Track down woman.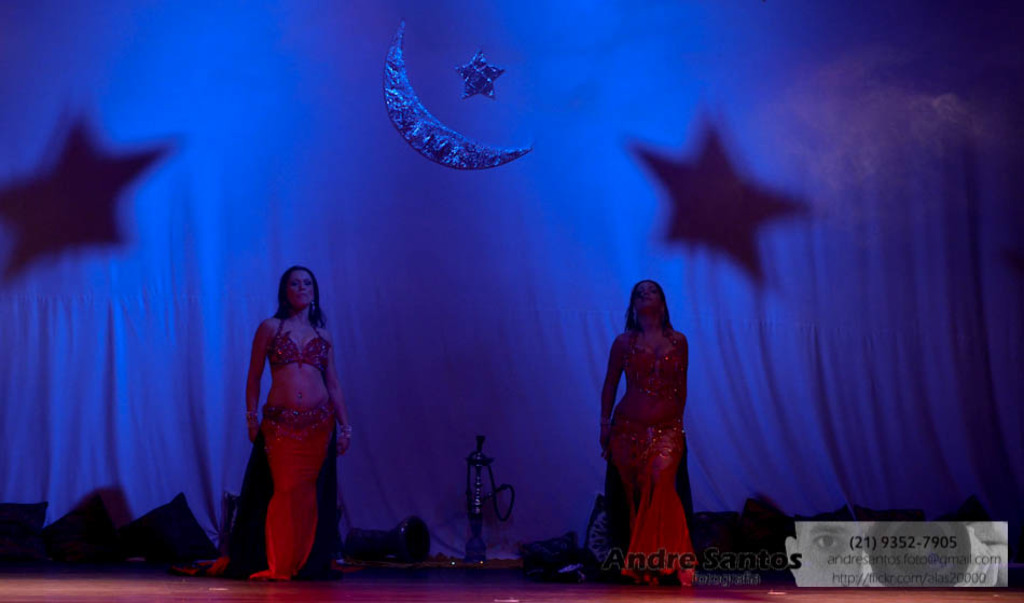
Tracked to pyautogui.locateOnScreen(231, 236, 340, 585).
